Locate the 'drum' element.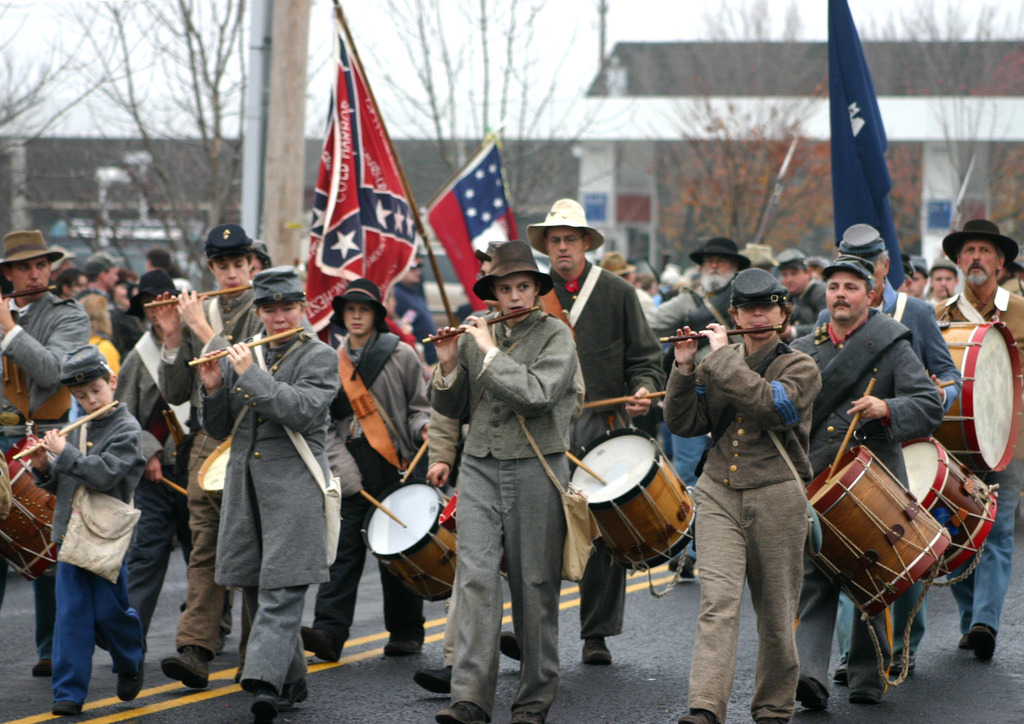
Element bbox: x1=900 y1=434 x2=1000 y2=579.
